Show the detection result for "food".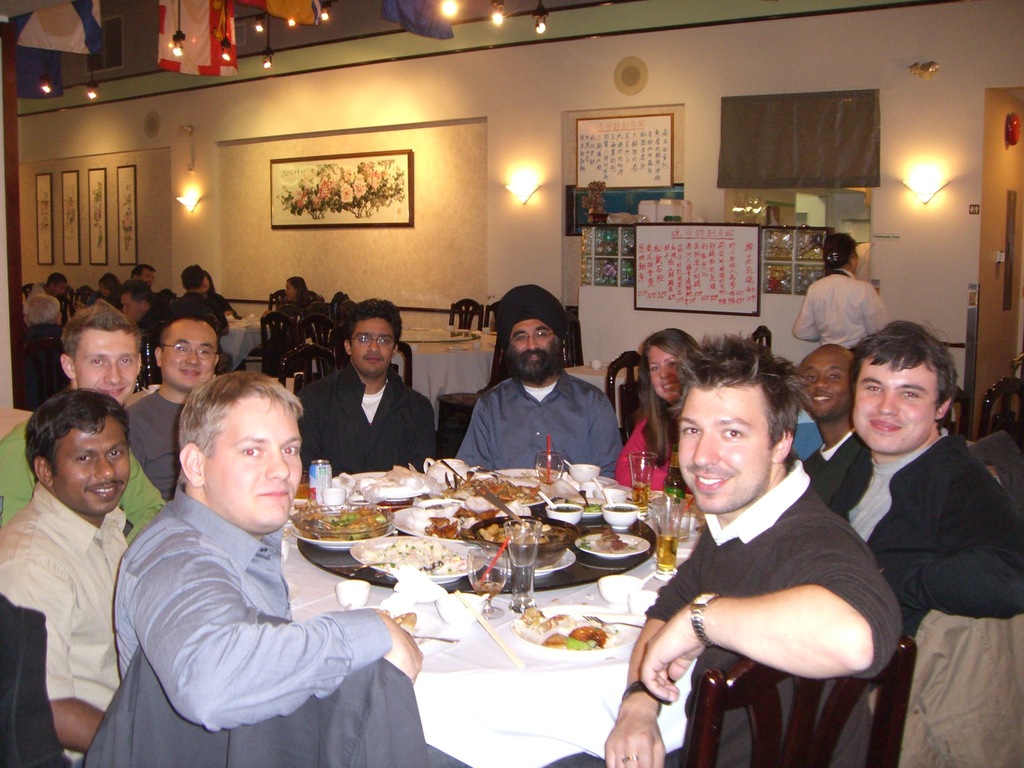
bbox(361, 538, 468, 575).
